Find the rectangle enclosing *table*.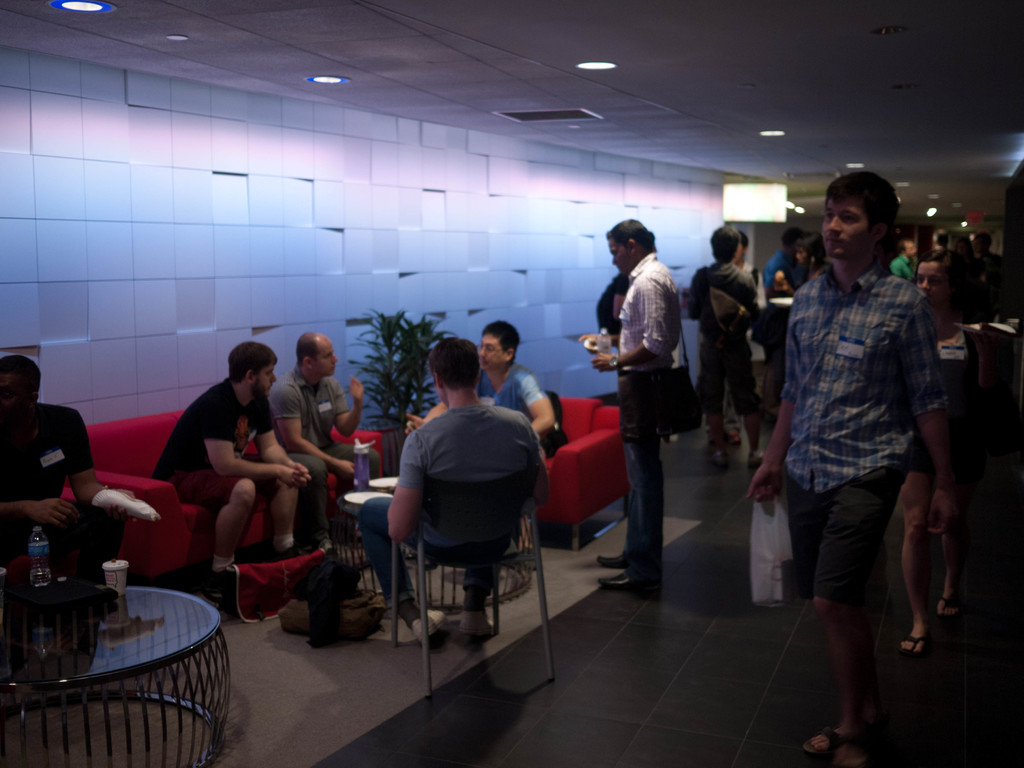
bbox(6, 566, 246, 755).
